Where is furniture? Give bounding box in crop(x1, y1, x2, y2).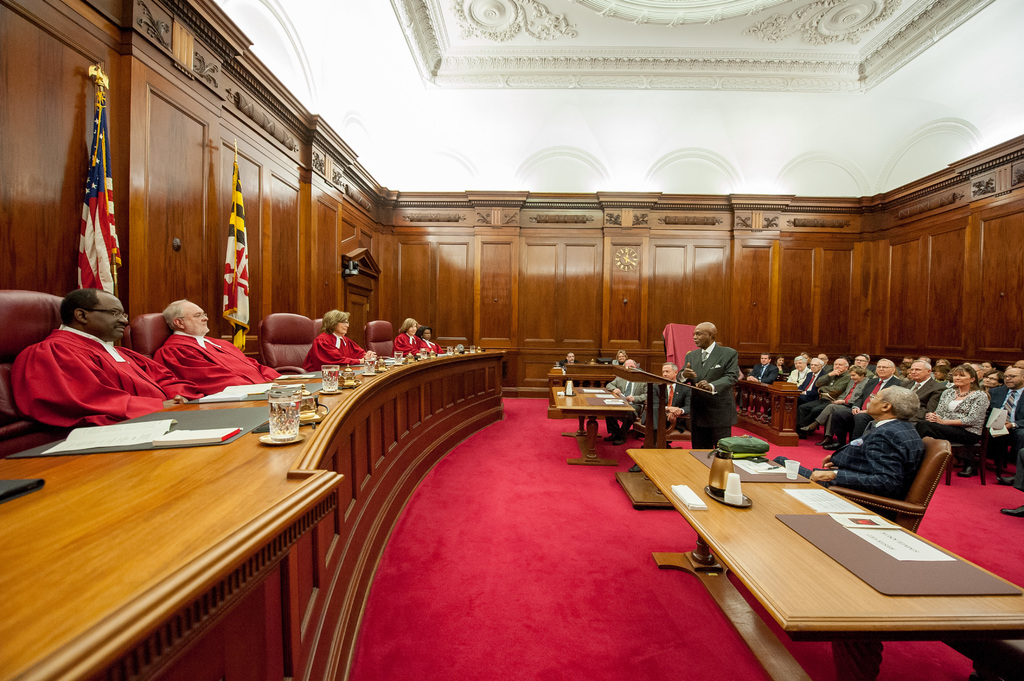
crop(0, 288, 67, 456).
